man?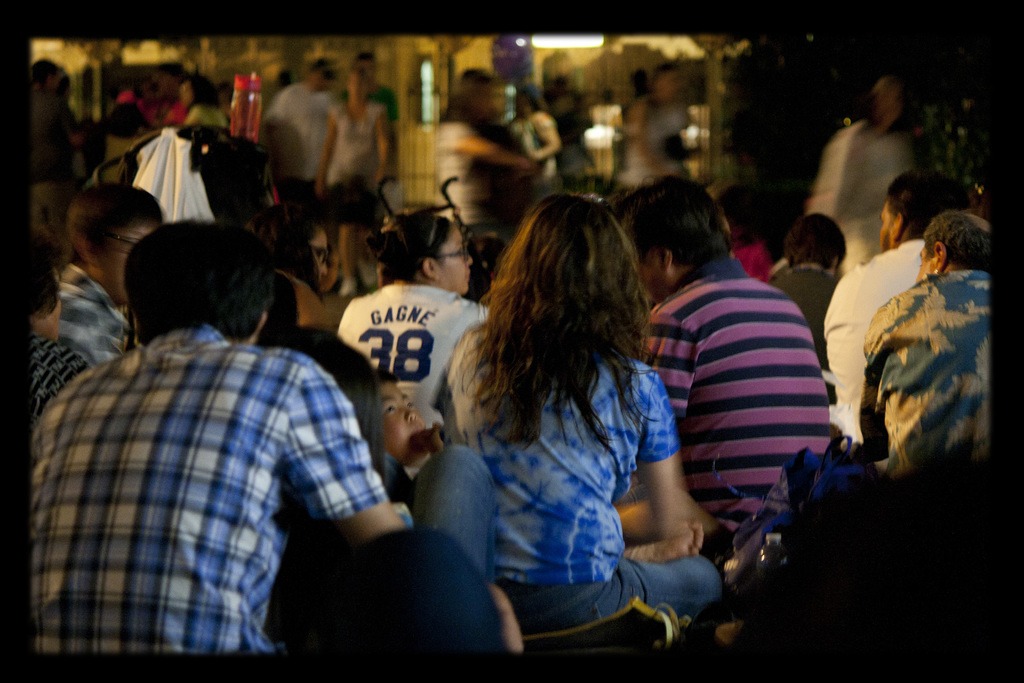
[636,172,833,547]
